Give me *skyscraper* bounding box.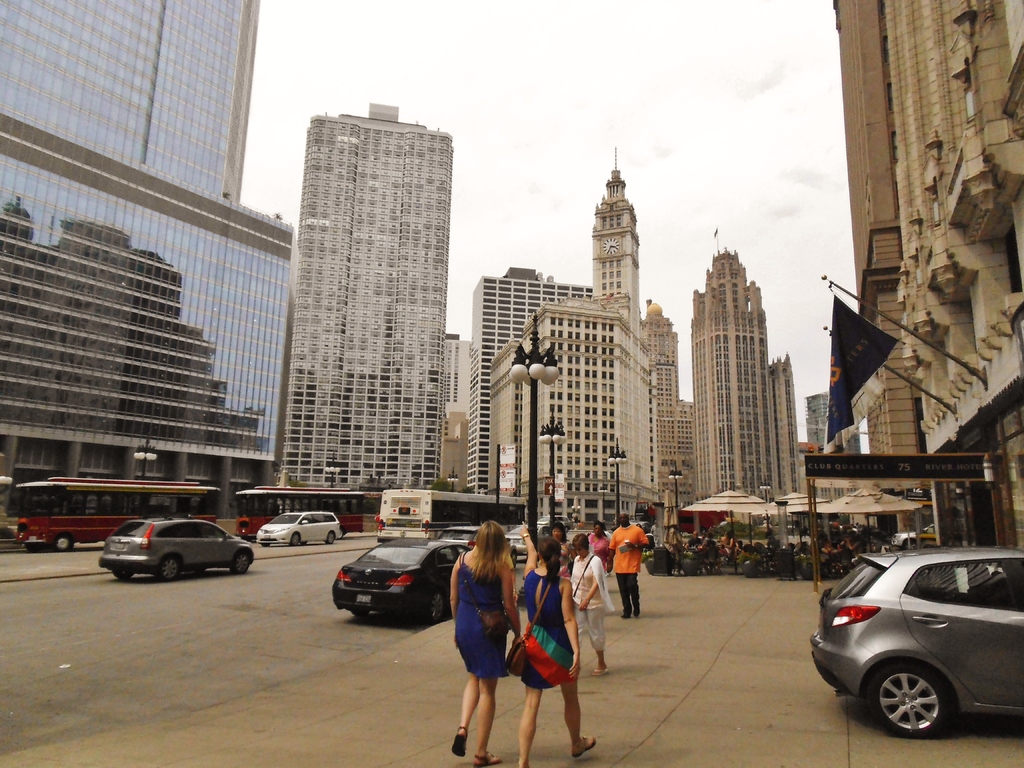
locate(490, 141, 658, 521).
